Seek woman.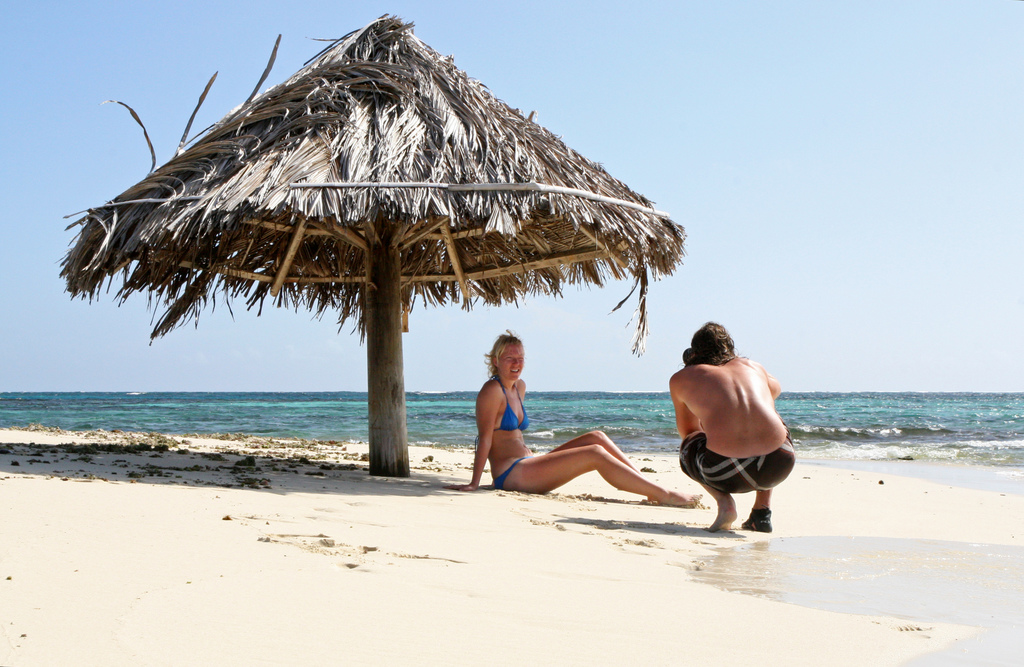
481/330/701/508.
